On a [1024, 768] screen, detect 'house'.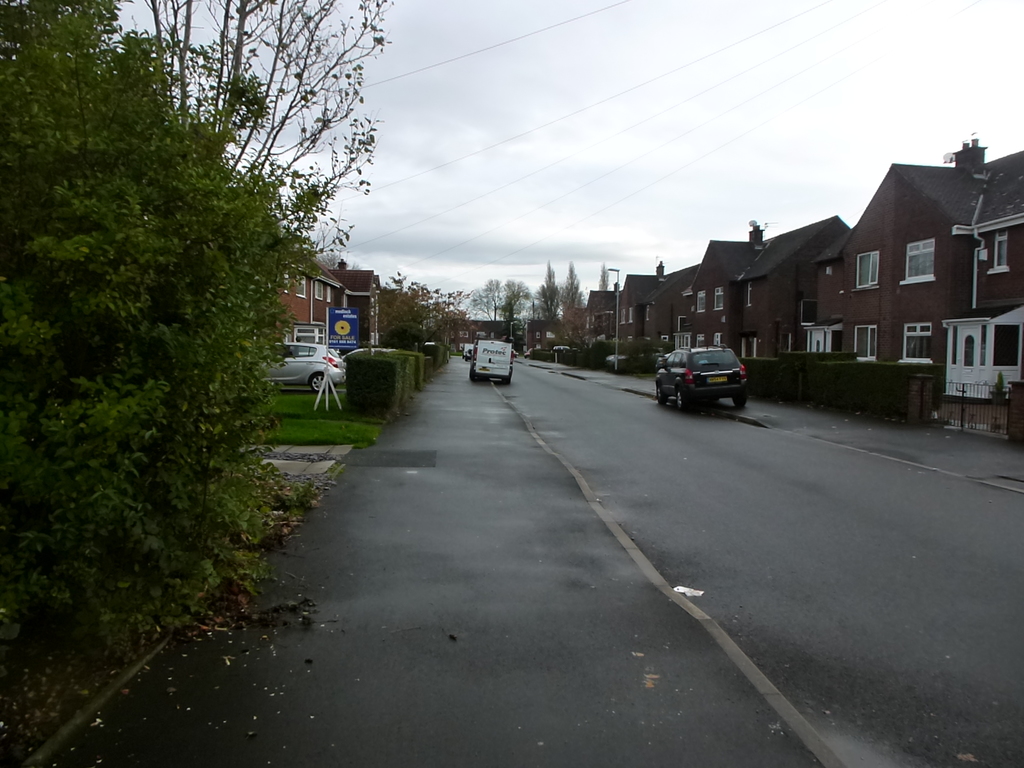
520,314,551,362.
